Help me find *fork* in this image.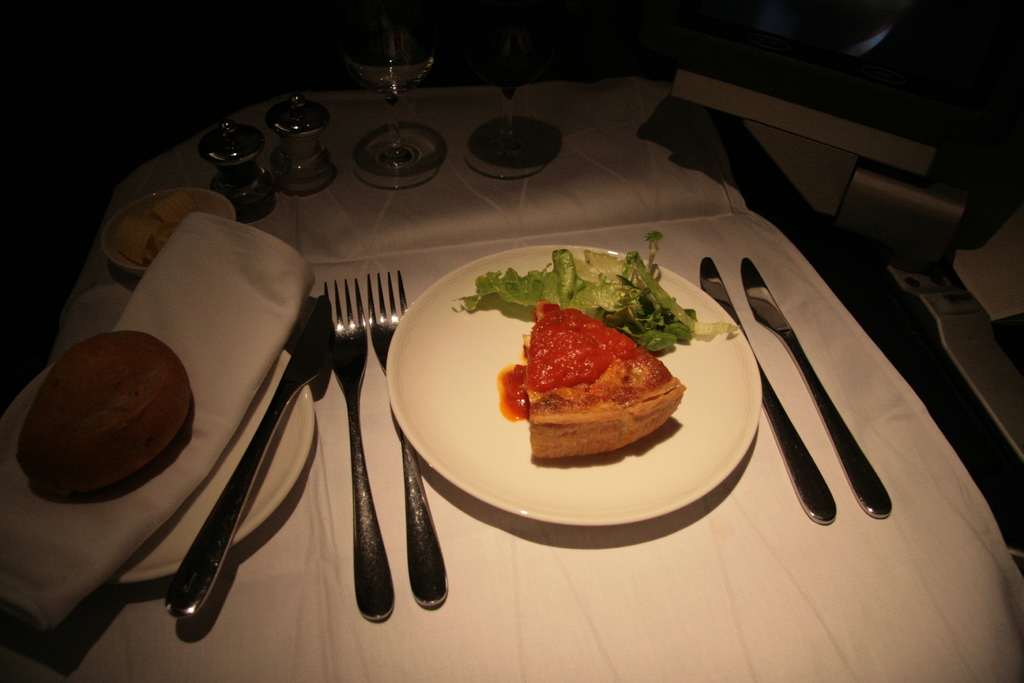
Found it: 323 276 396 623.
